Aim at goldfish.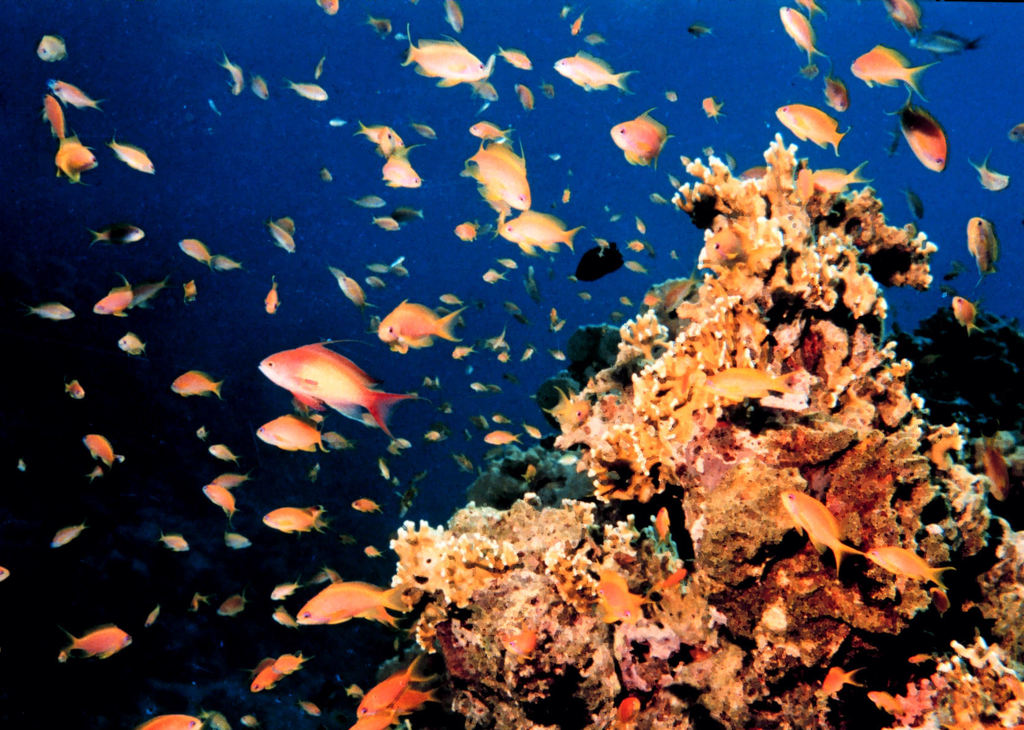
Aimed at l=184, t=280, r=199, b=302.
